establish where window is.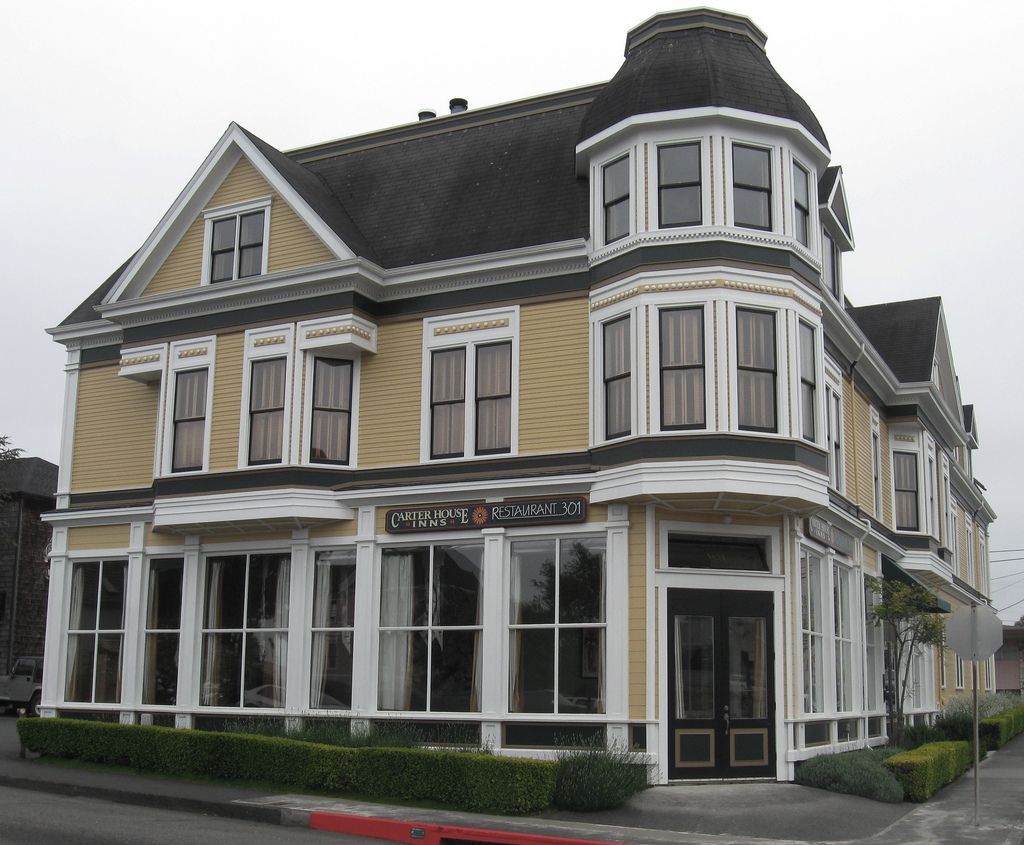
Established at box=[169, 366, 211, 476].
